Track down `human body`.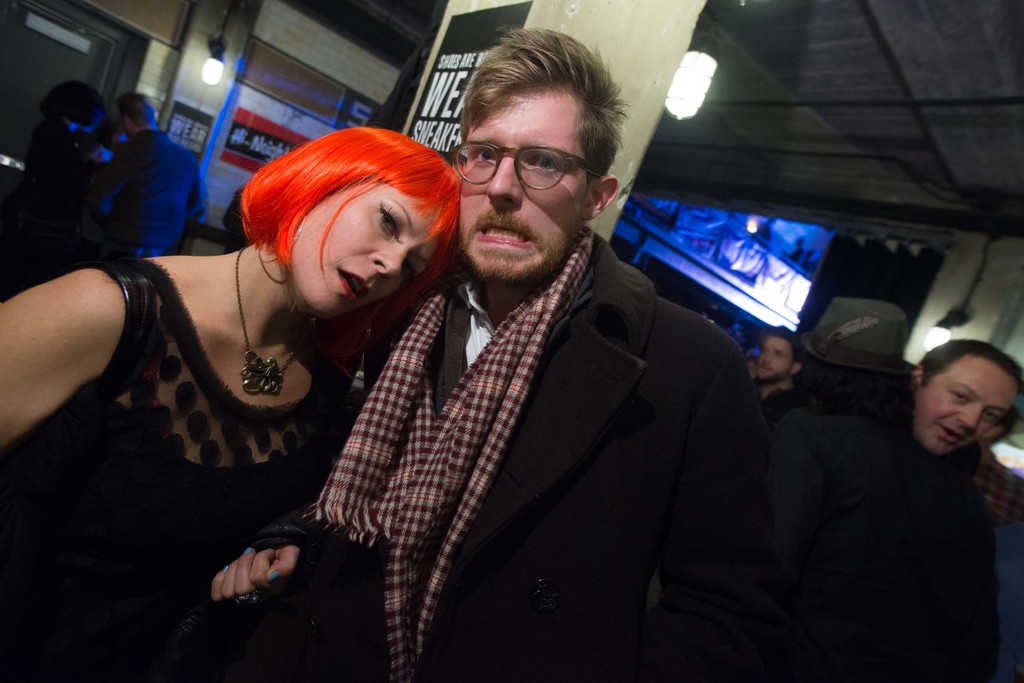
Tracked to x1=685 y1=343 x2=1023 y2=682.
